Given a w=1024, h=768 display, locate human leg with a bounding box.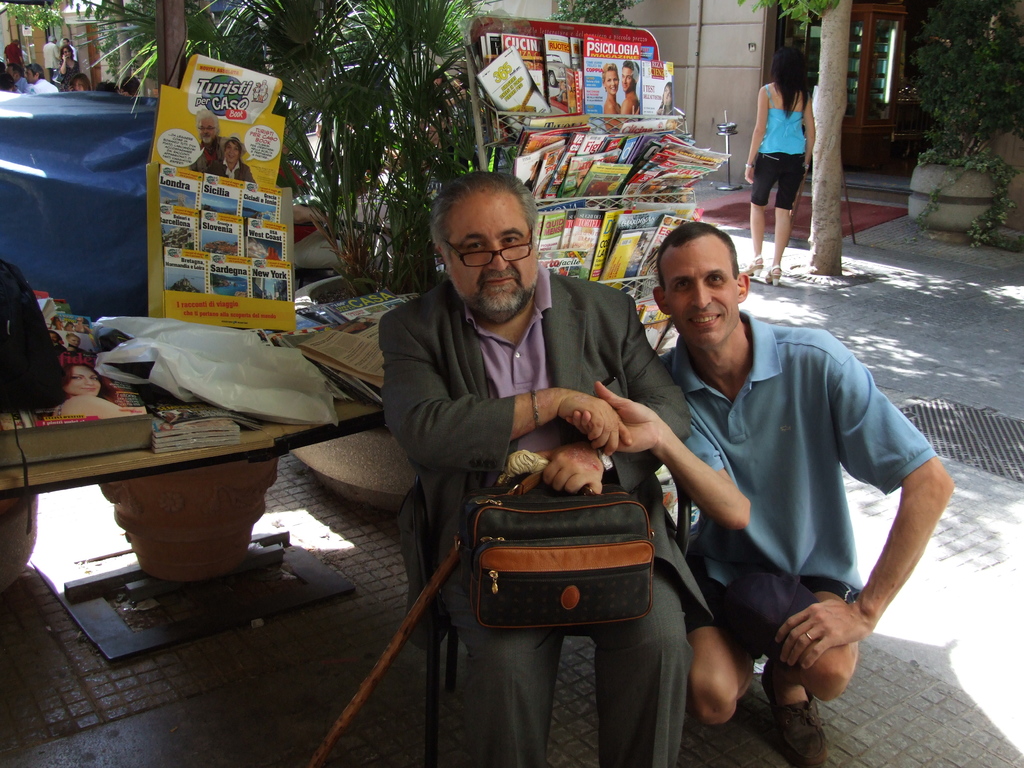
Located: box(437, 534, 564, 767).
